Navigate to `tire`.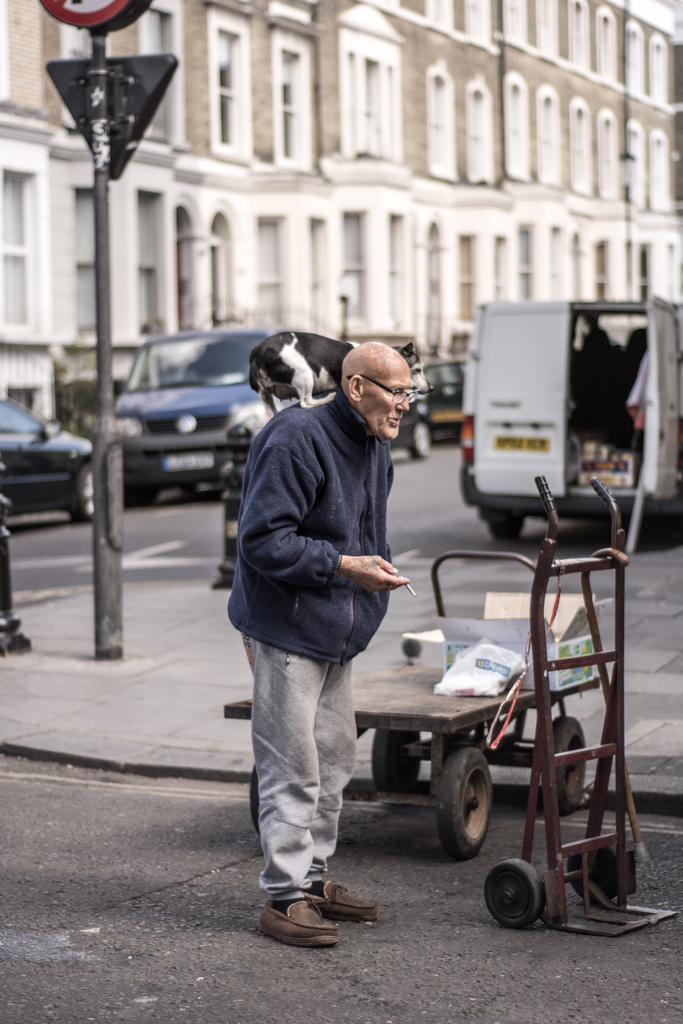
Navigation target: 249:764:263:836.
